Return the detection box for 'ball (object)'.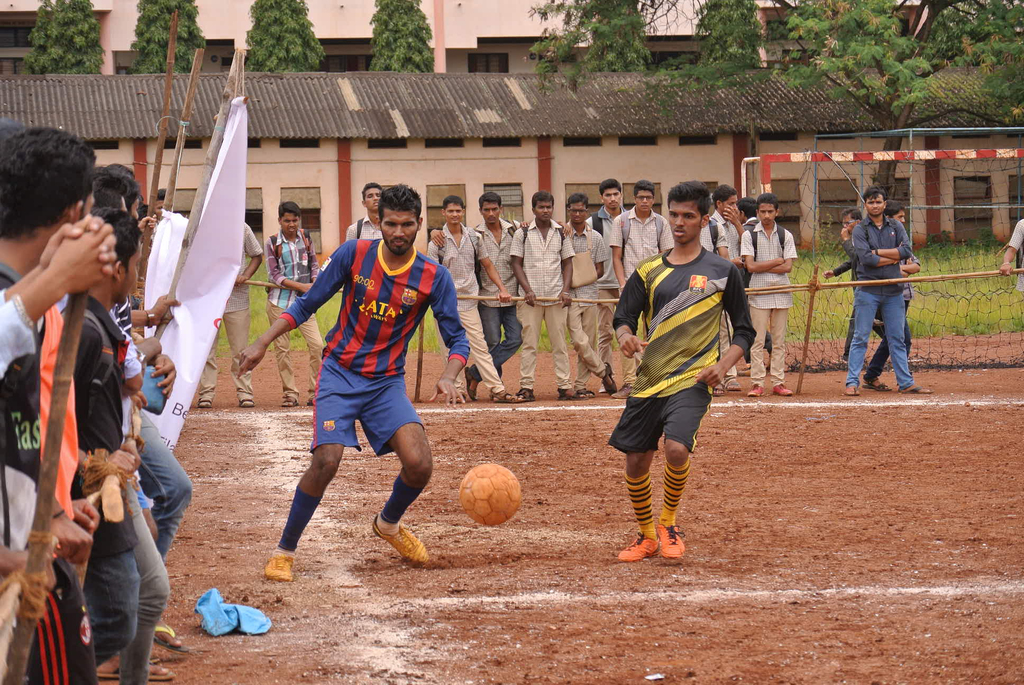
[x1=457, y1=457, x2=527, y2=527].
